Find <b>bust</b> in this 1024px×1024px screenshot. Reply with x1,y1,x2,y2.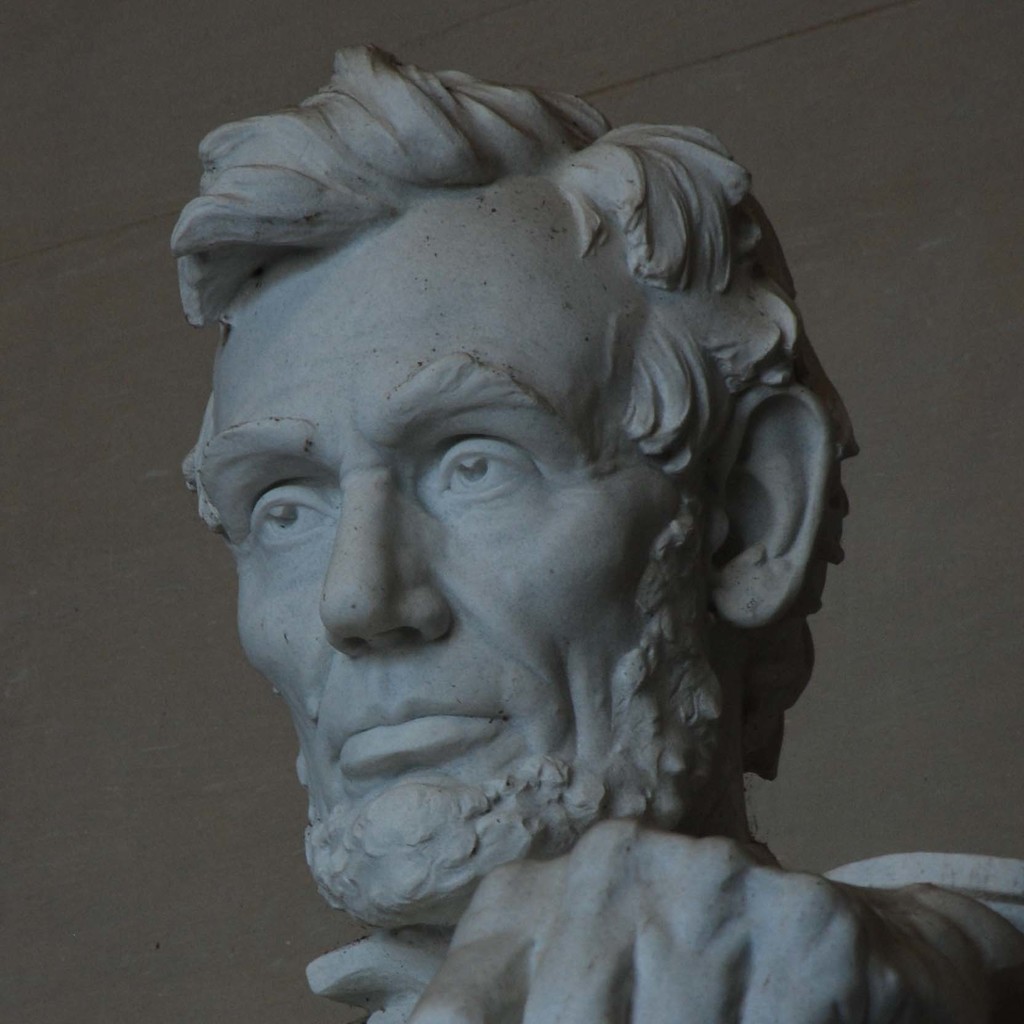
164,42,1022,1023.
